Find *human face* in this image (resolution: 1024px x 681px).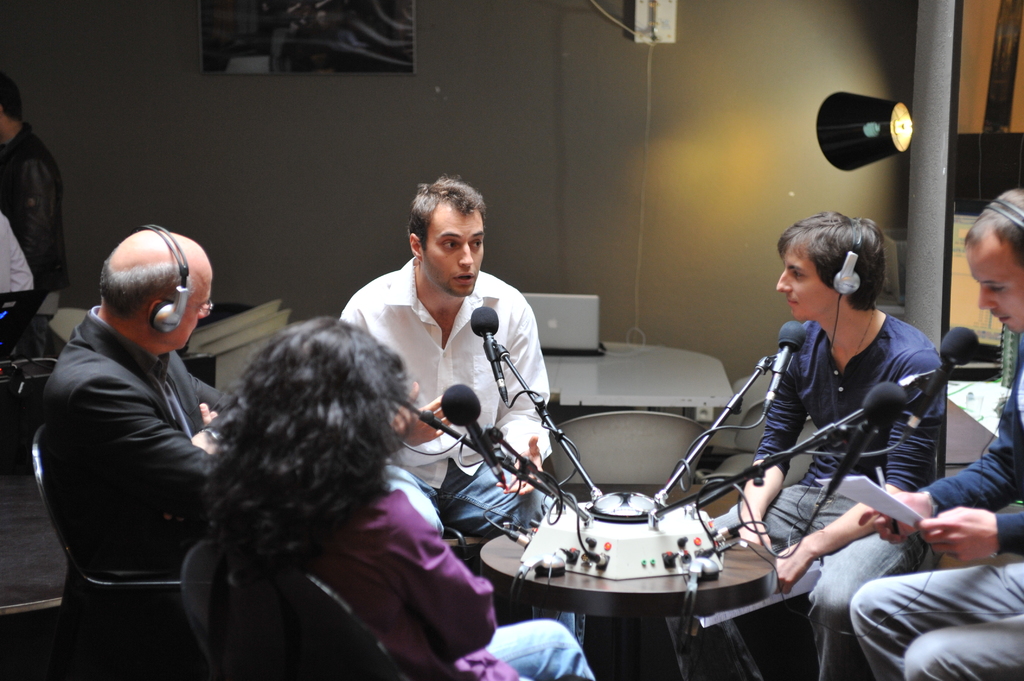
Rect(426, 212, 483, 298).
